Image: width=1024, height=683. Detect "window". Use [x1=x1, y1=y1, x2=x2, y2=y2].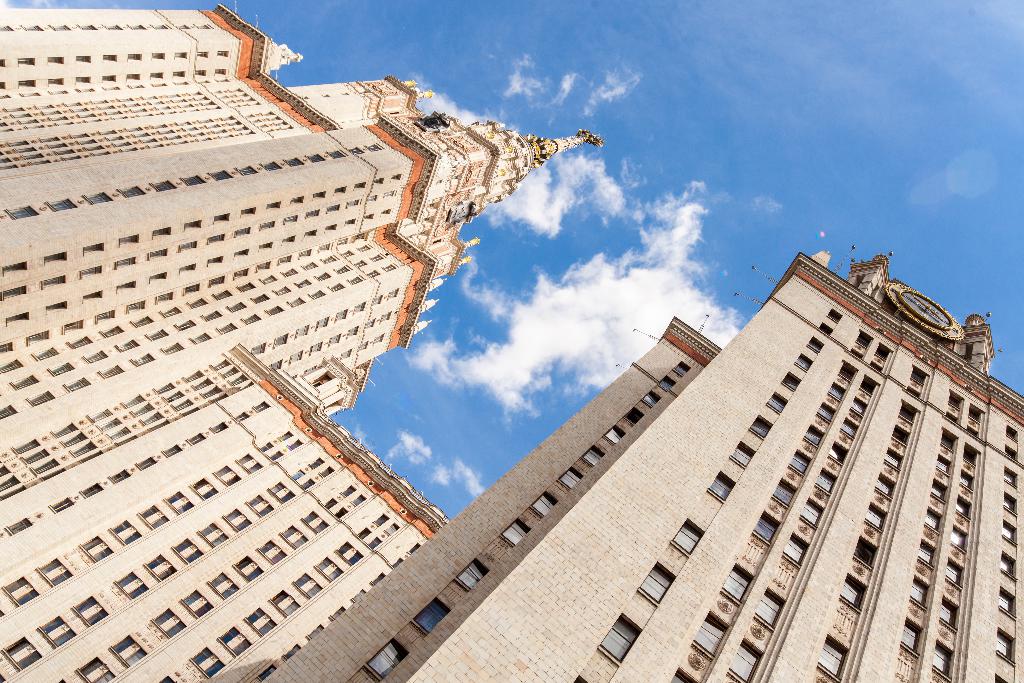
[x1=861, y1=378, x2=876, y2=399].
